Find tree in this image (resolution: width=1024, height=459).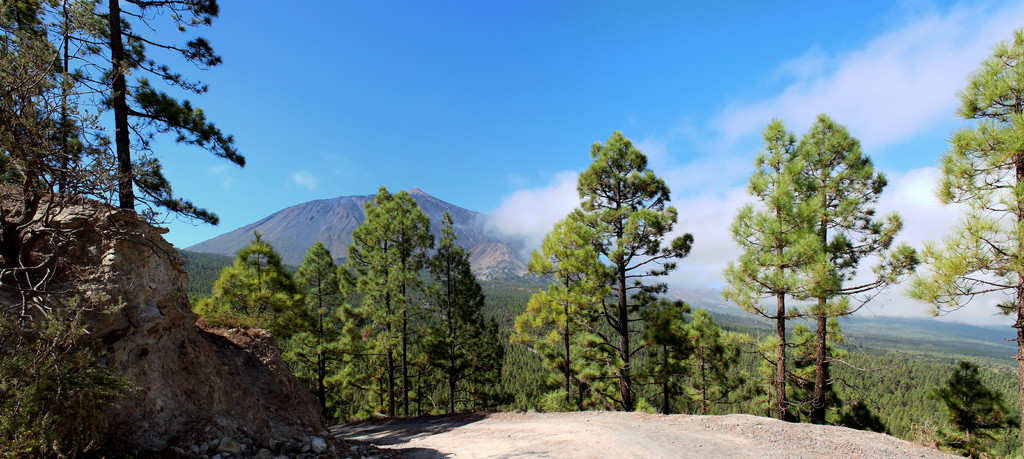
crop(893, 26, 1023, 458).
